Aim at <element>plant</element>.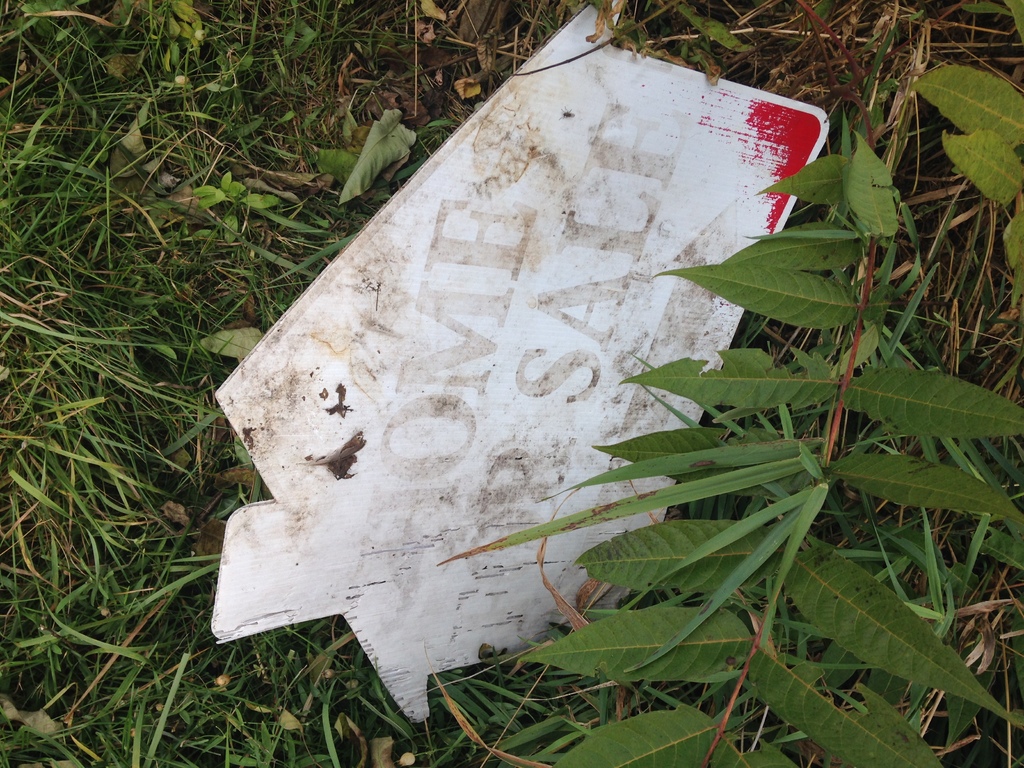
Aimed at (left=429, top=109, right=1023, bottom=767).
